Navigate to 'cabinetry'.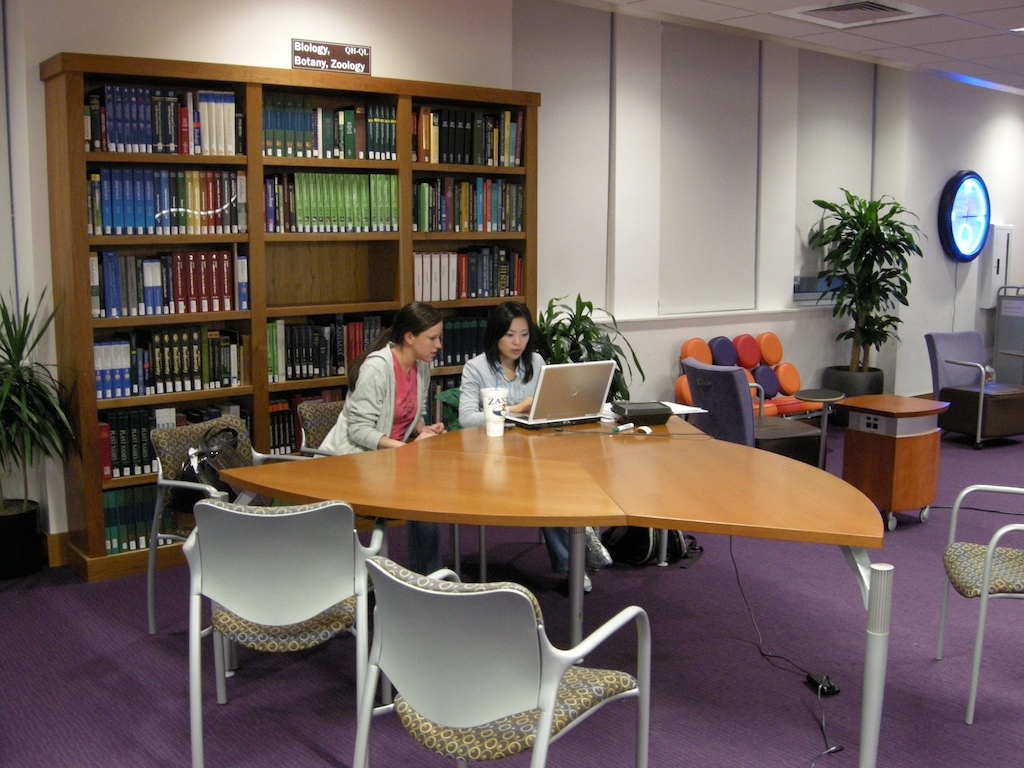
Navigation target: [x1=848, y1=389, x2=946, y2=532].
